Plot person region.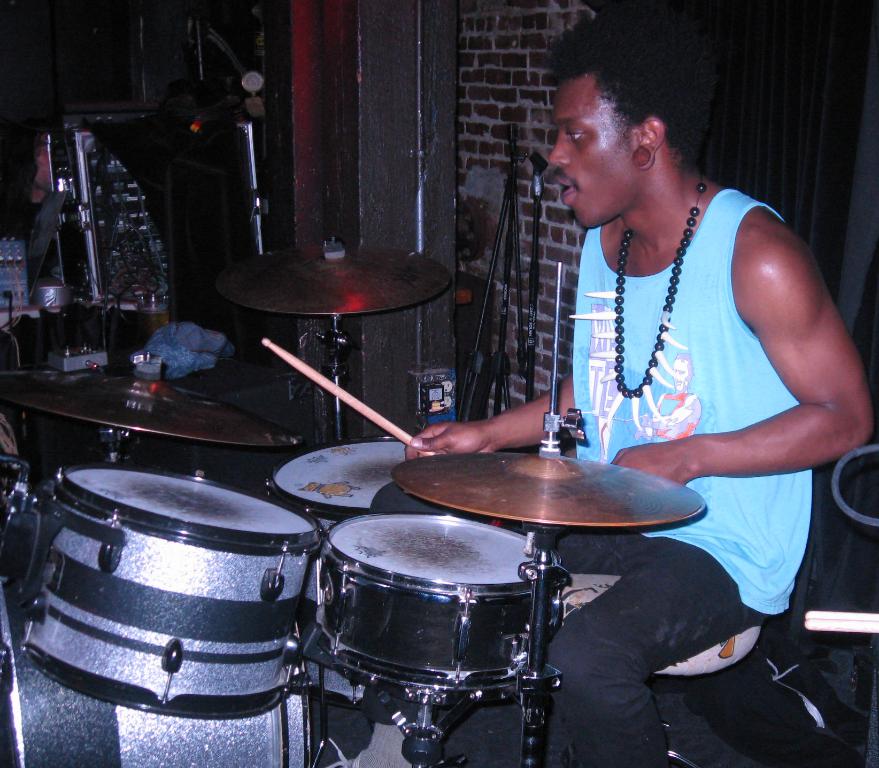
Plotted at 525 35 840 674.
